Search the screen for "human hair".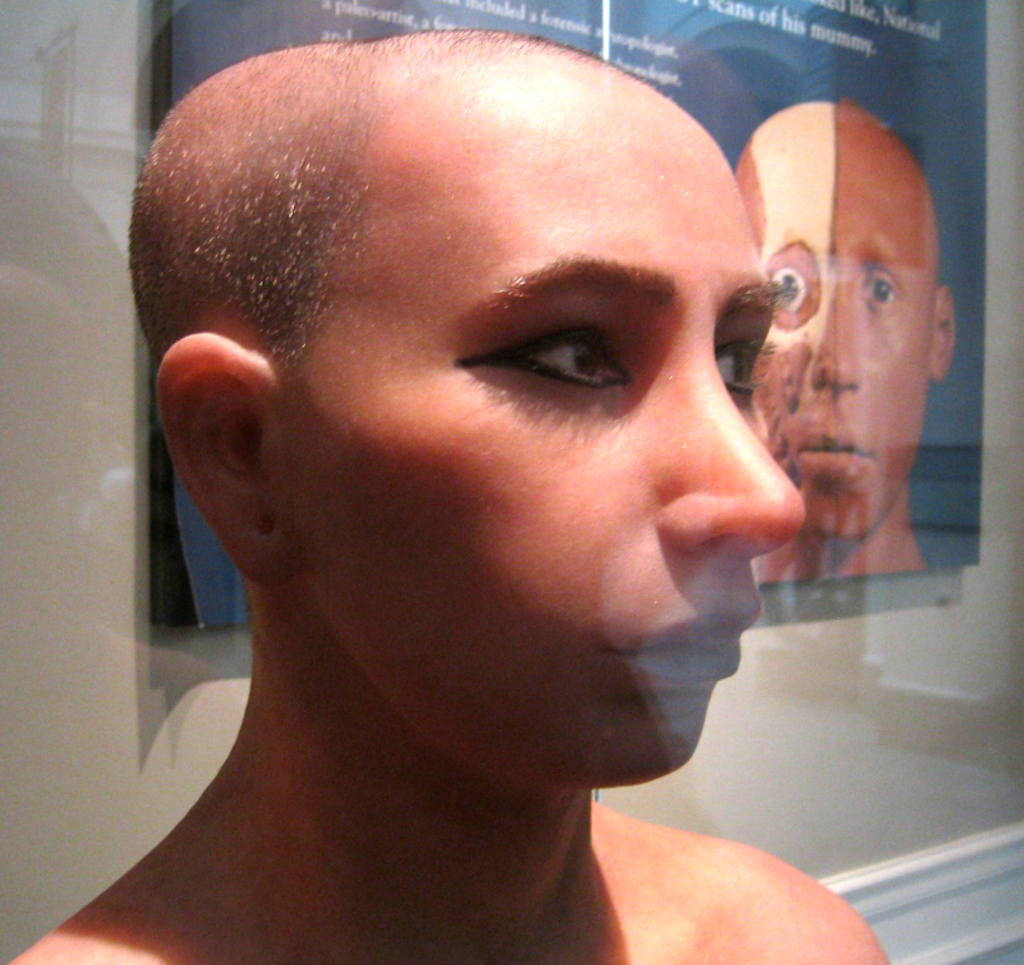
Found at rect(129, 23, 661, 364).
